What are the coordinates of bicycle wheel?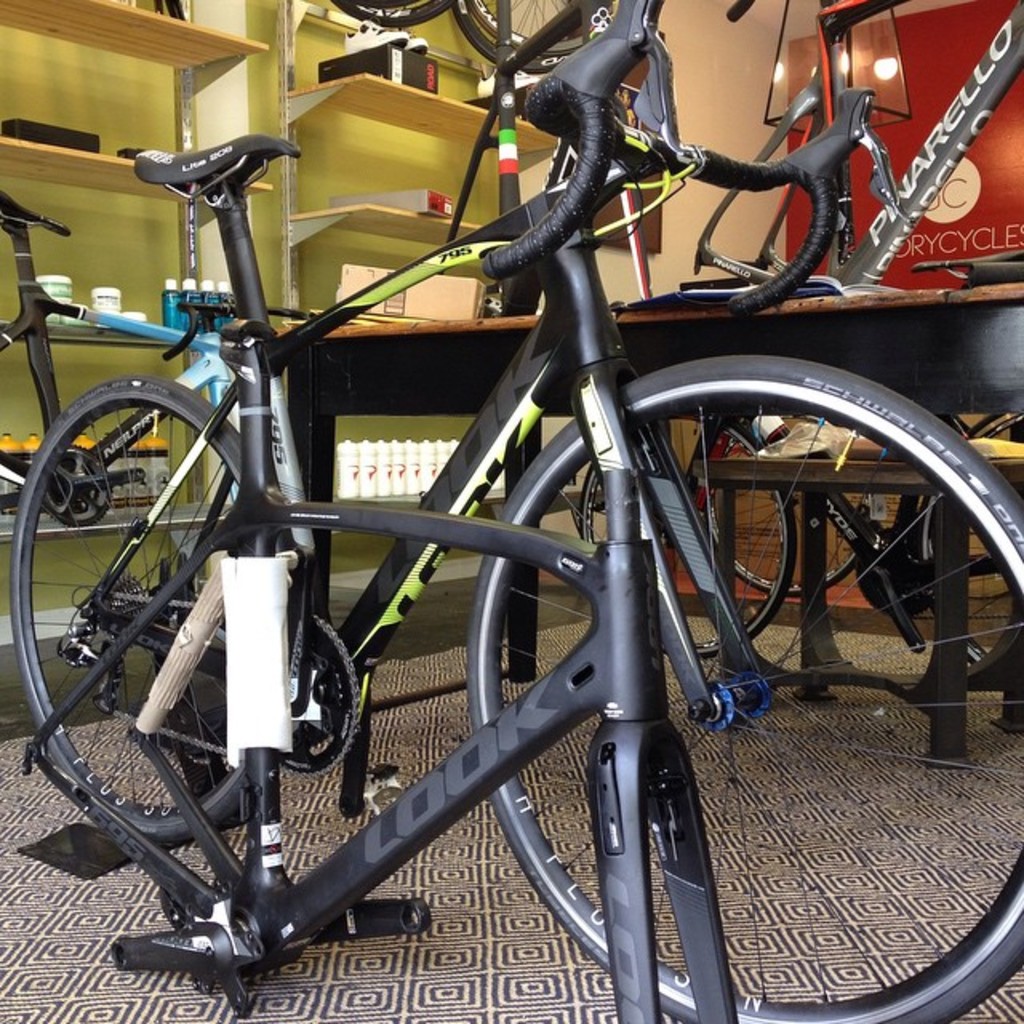
l=710, t=427, r=874, b=598.
